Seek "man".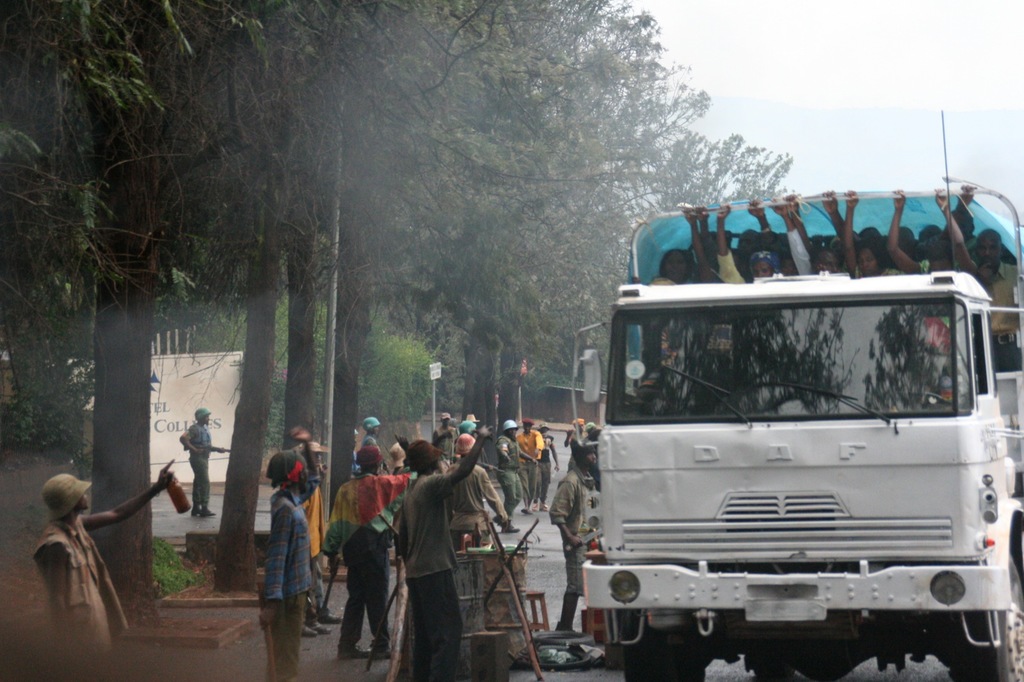
{"left": 586, "top": 420, "right": 595, "bottom": 442}.
